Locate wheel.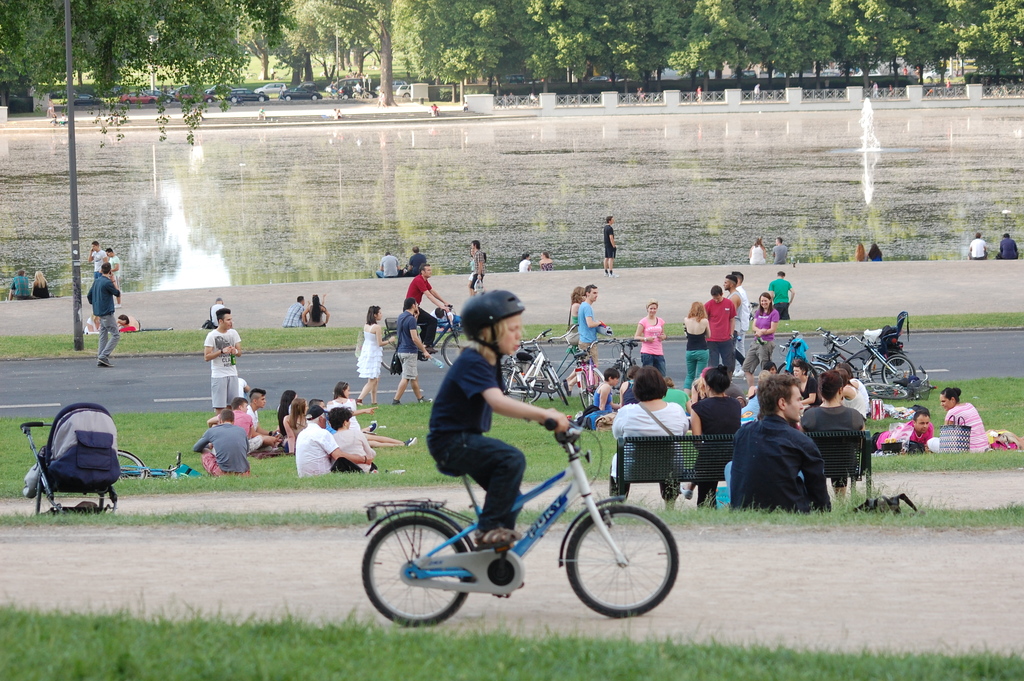
Bounding box: bbox(813, 359, 829, 377).
